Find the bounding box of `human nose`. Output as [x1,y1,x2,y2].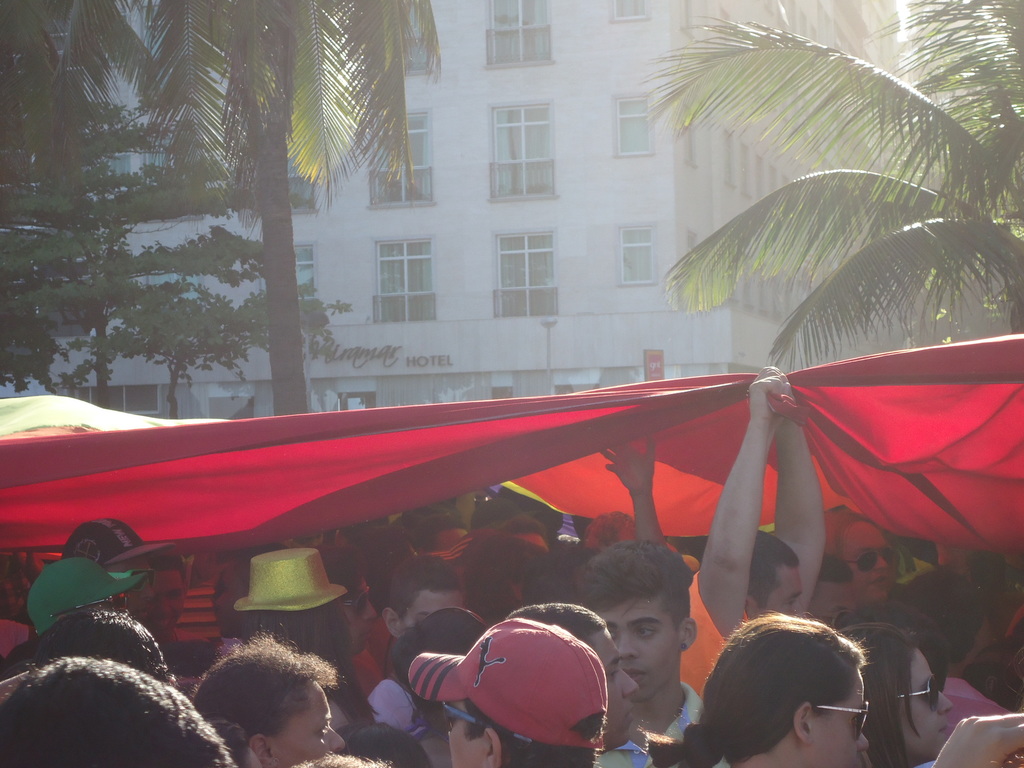
[868,557,888,569].
